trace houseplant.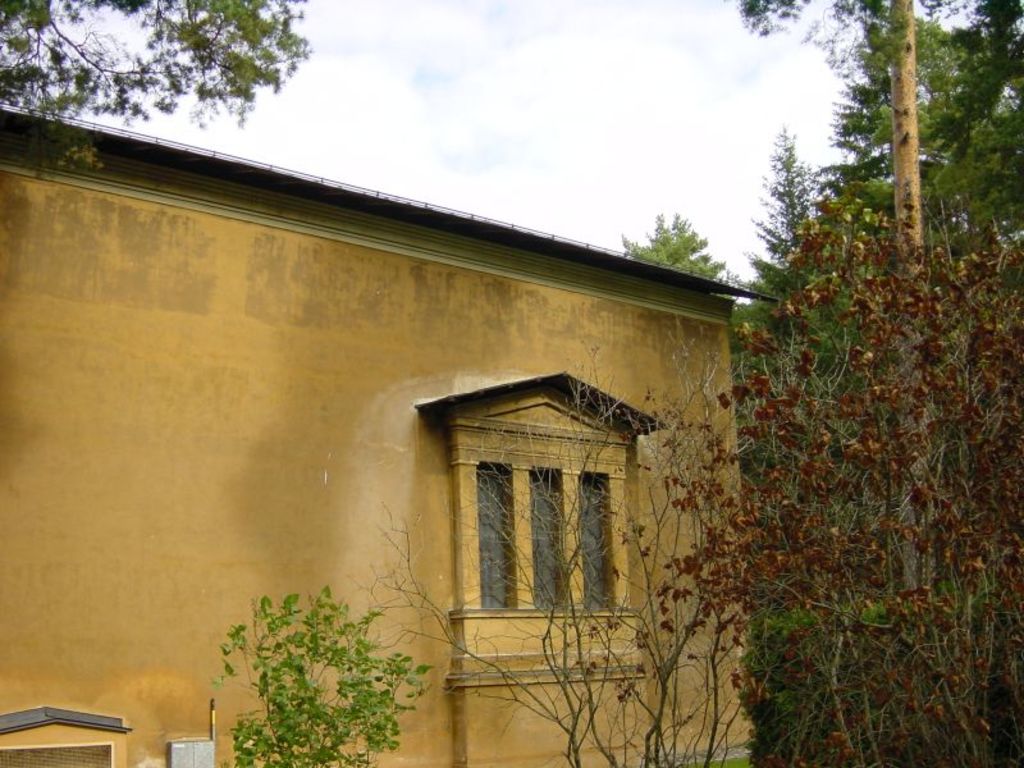
Traced to l=200, t=584, r=445, b=767.
